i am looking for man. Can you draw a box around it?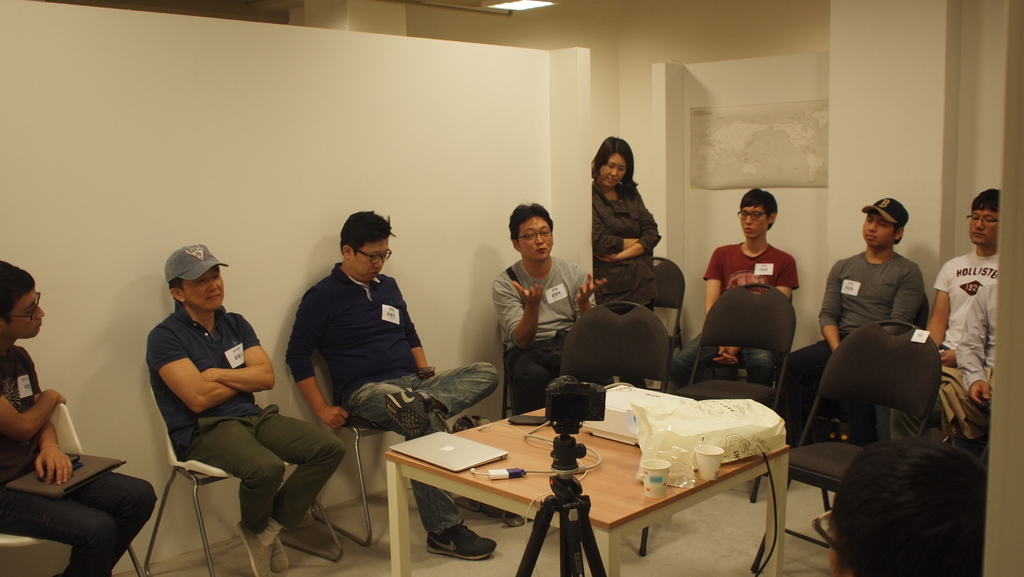
Sure, the bounding box is <box>779,193,926,451</box>.
